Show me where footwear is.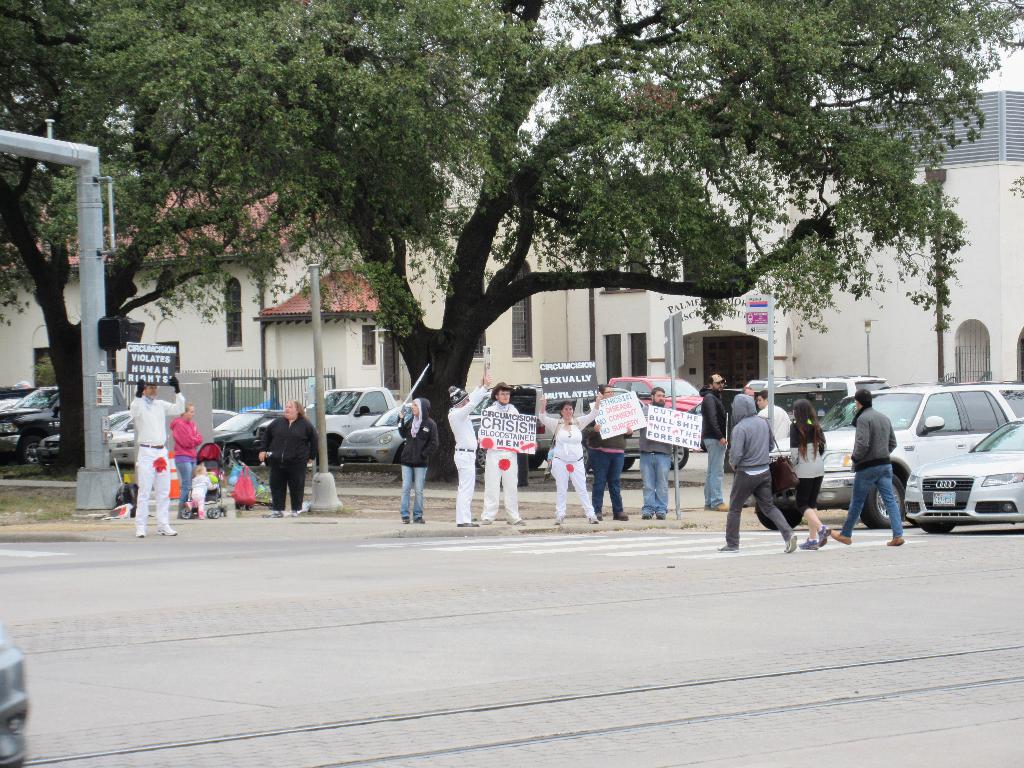
footwear is at x1=276, y1=507, x2=282, y2=519.
